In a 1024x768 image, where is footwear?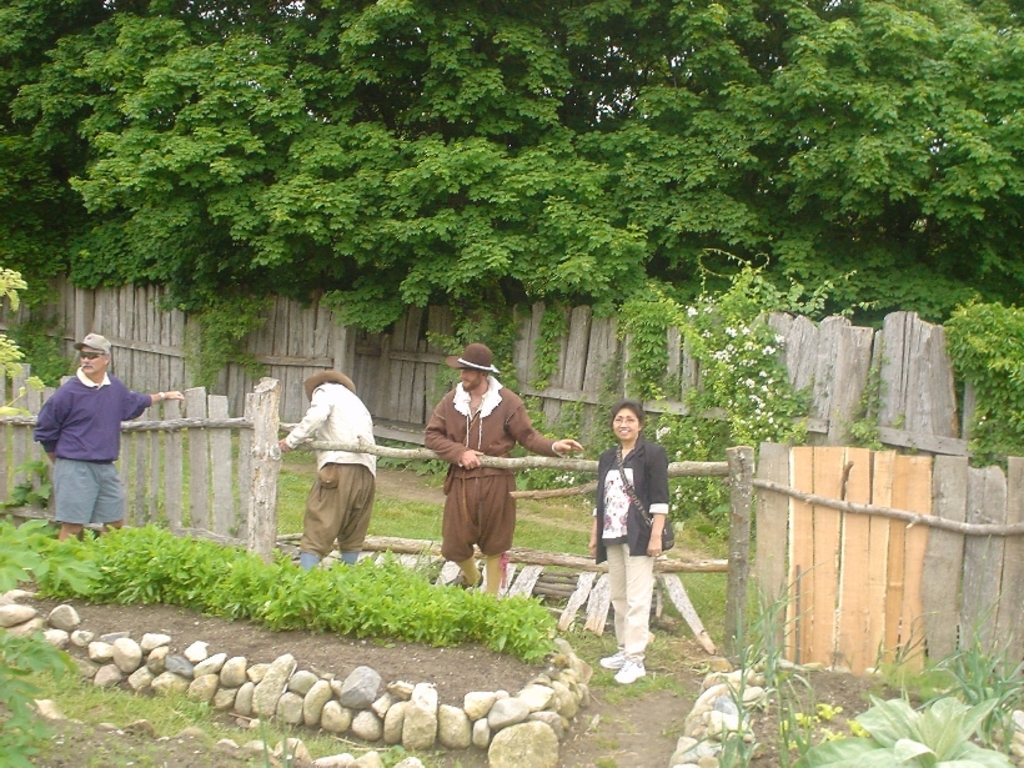
x1=601 y1=648 x2=623 y2=676.
